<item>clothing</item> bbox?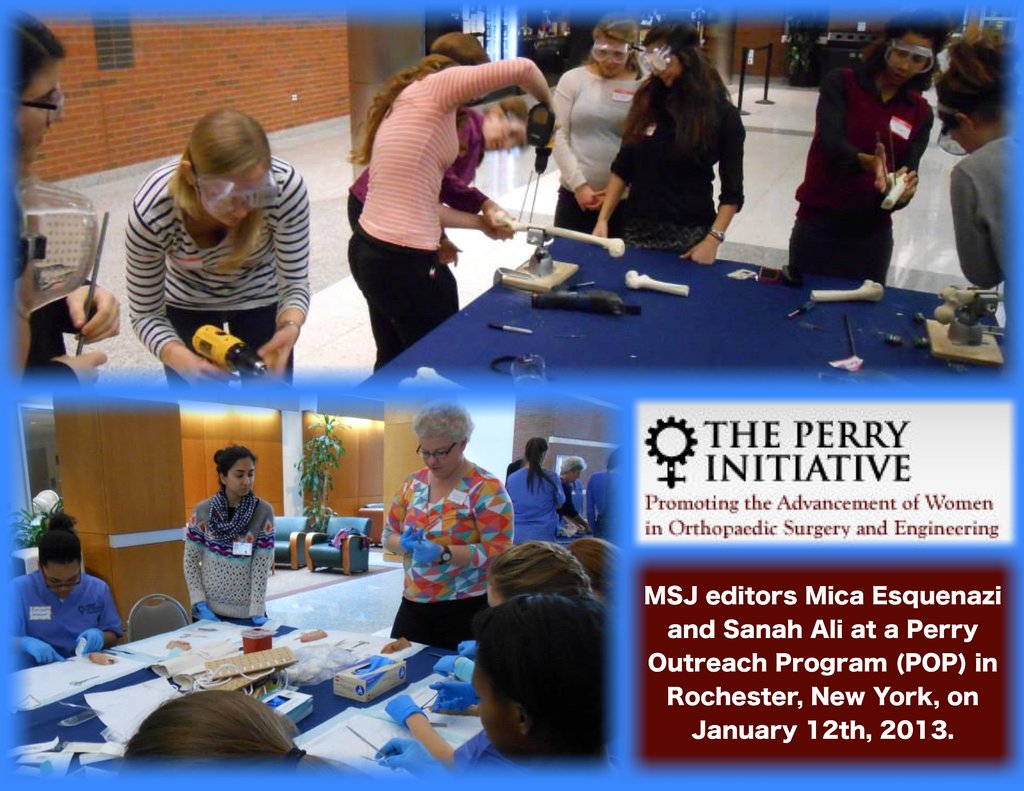
451/731/531/768
